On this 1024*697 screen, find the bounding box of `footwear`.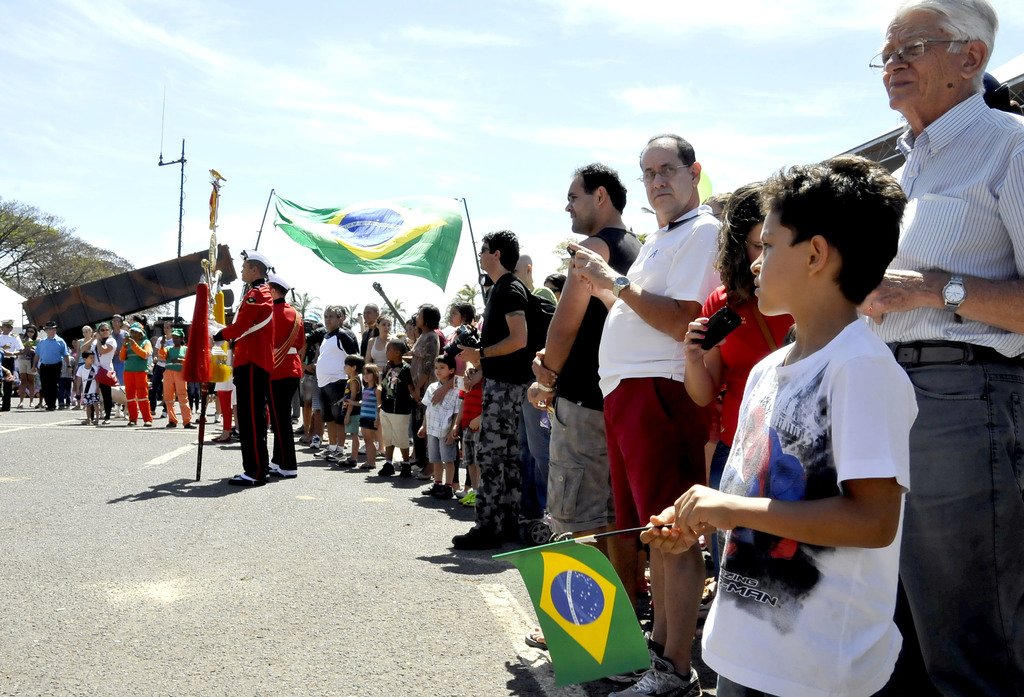
Bounding box: x1=401 y1=464 x2=411 y2=480.
